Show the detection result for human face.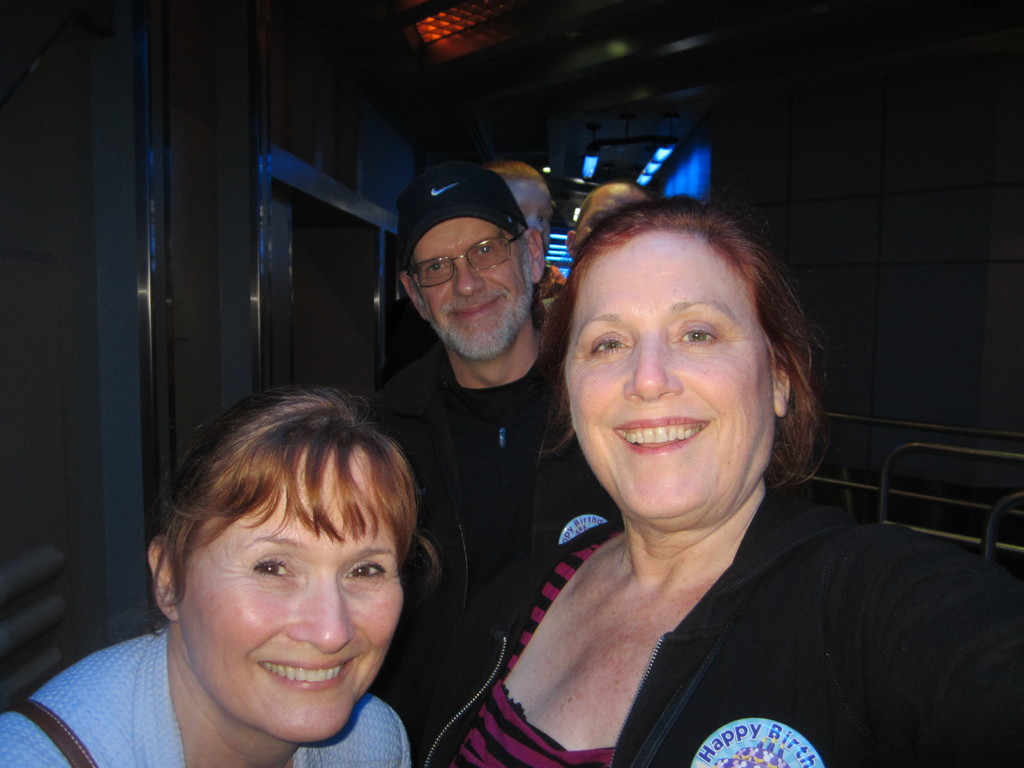
l=417, t=216, r=521, b=359.
